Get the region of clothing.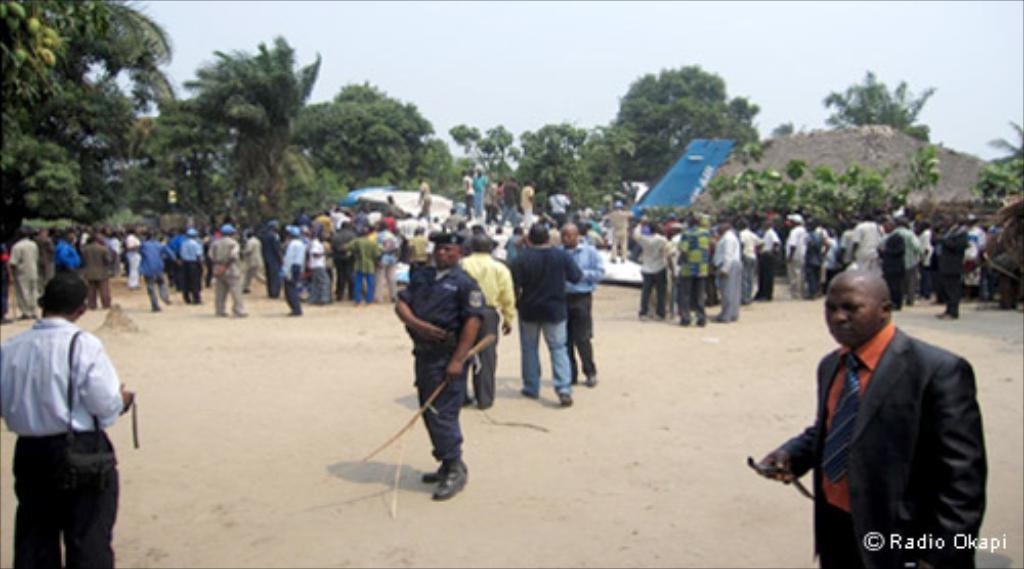
207:235:252:315.
